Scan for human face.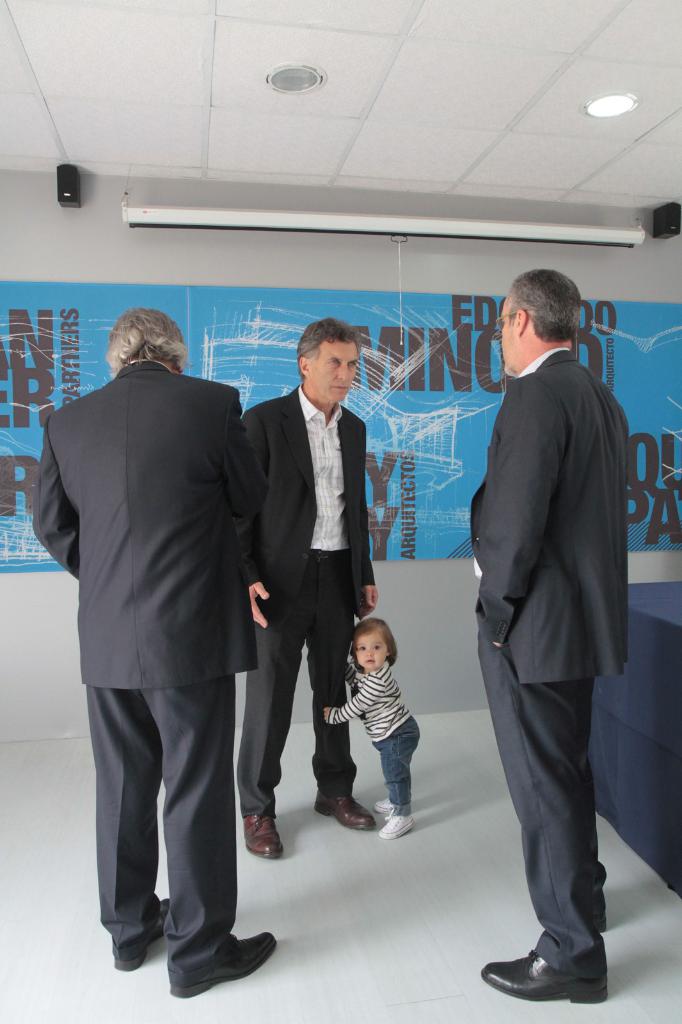
Scan result: <bbox>321, 348, 354, 405</bbox>.
